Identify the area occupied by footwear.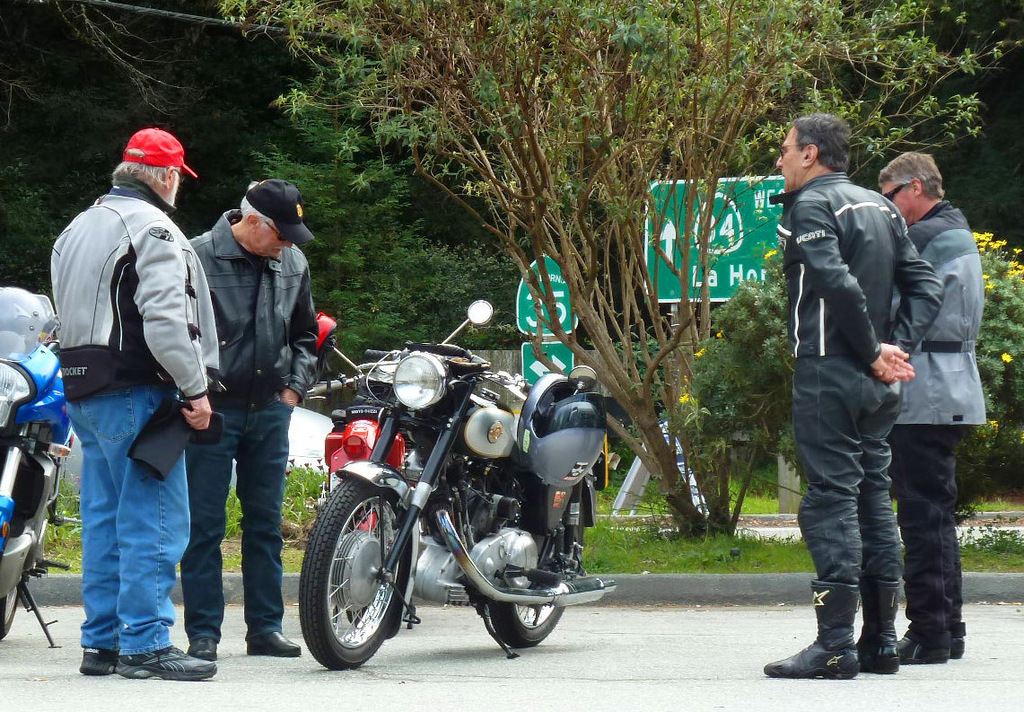
Area: [786, 614, 882, 689].
